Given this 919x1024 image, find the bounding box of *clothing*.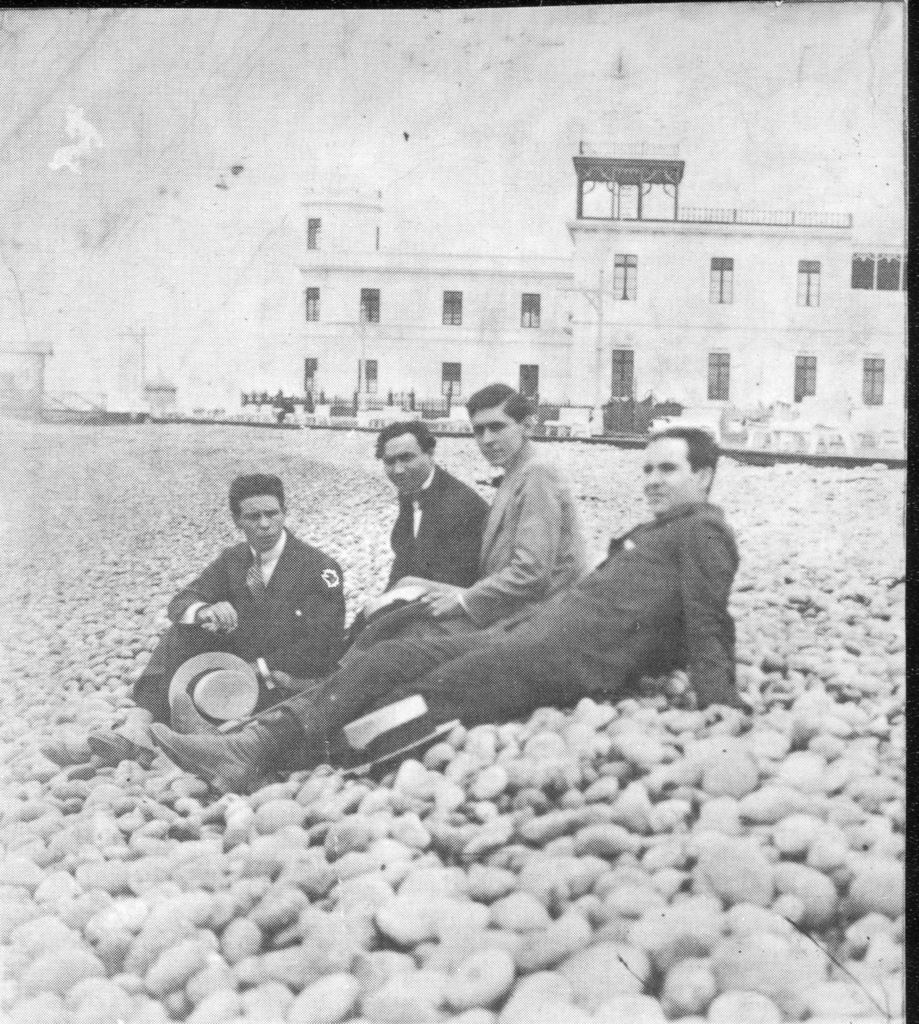
(left=275, top=492, right=735, bottom=767).
